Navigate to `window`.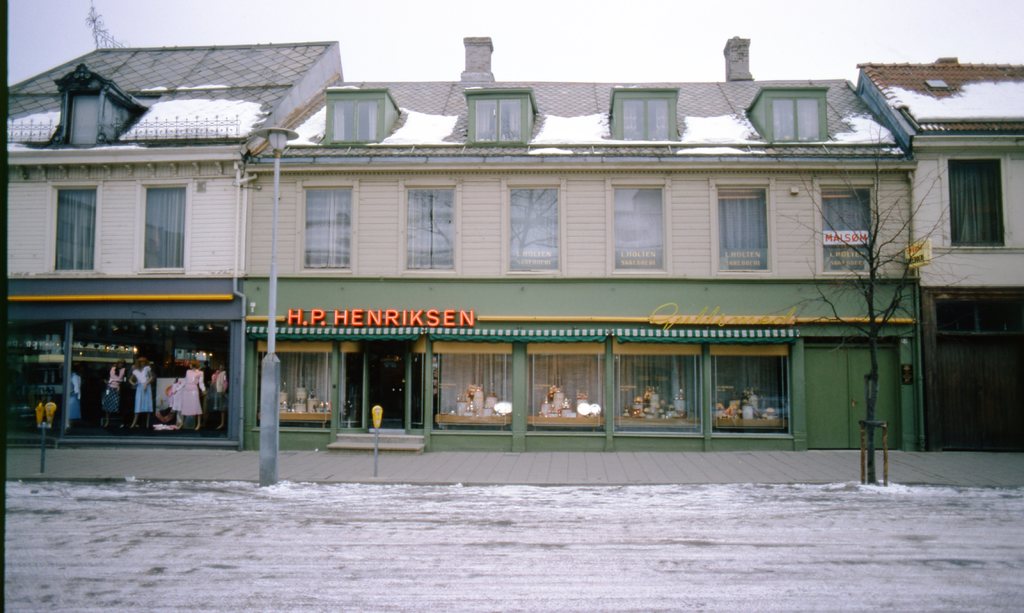
Navigation target: <bbox>936, 142, 1005, 250</bbox>.
